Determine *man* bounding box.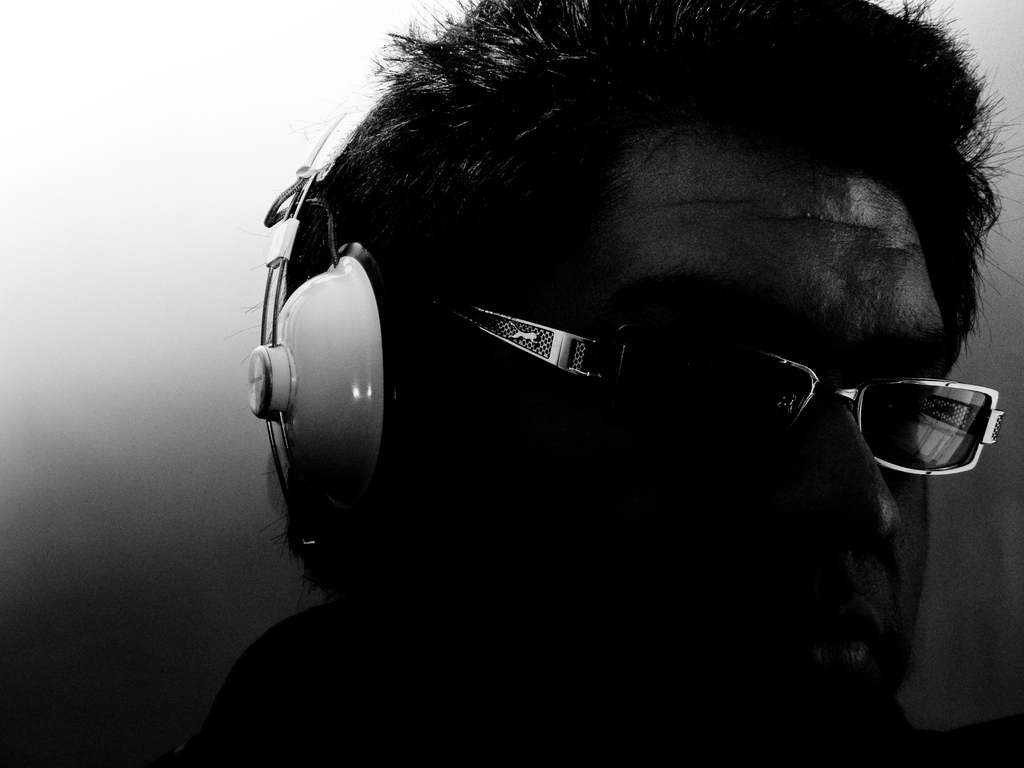
Determined: locate(186, 8, 1023, 751).
